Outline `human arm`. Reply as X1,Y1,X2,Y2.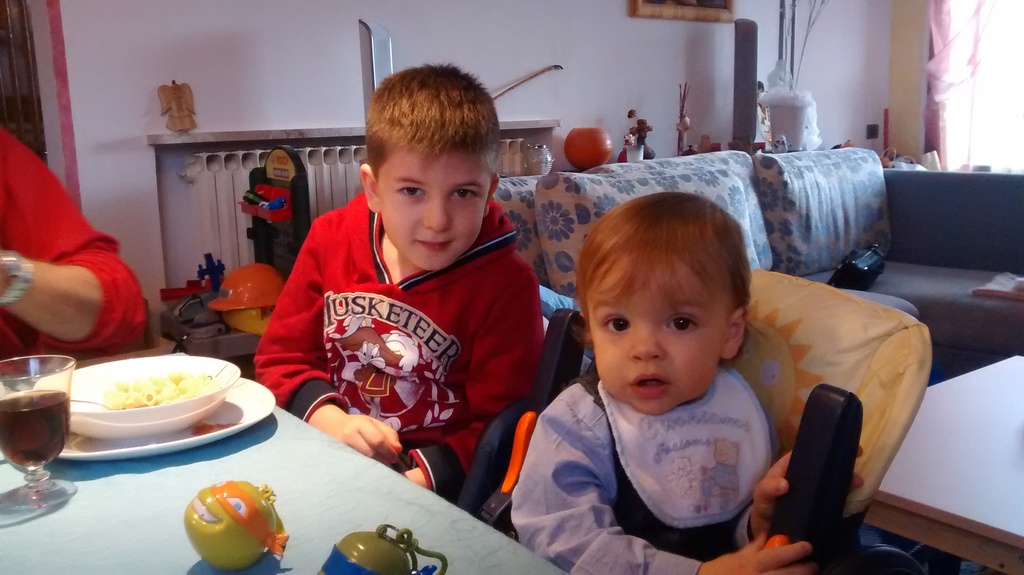
253,224,403,464.
